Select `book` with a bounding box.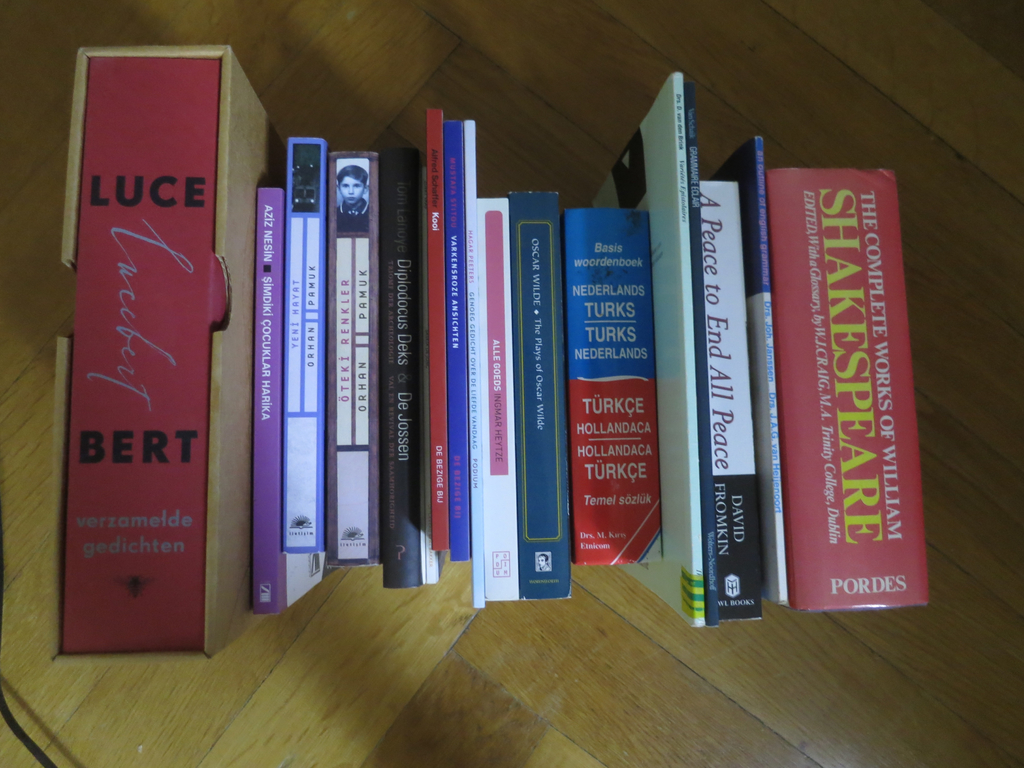
644 149 938 675.
